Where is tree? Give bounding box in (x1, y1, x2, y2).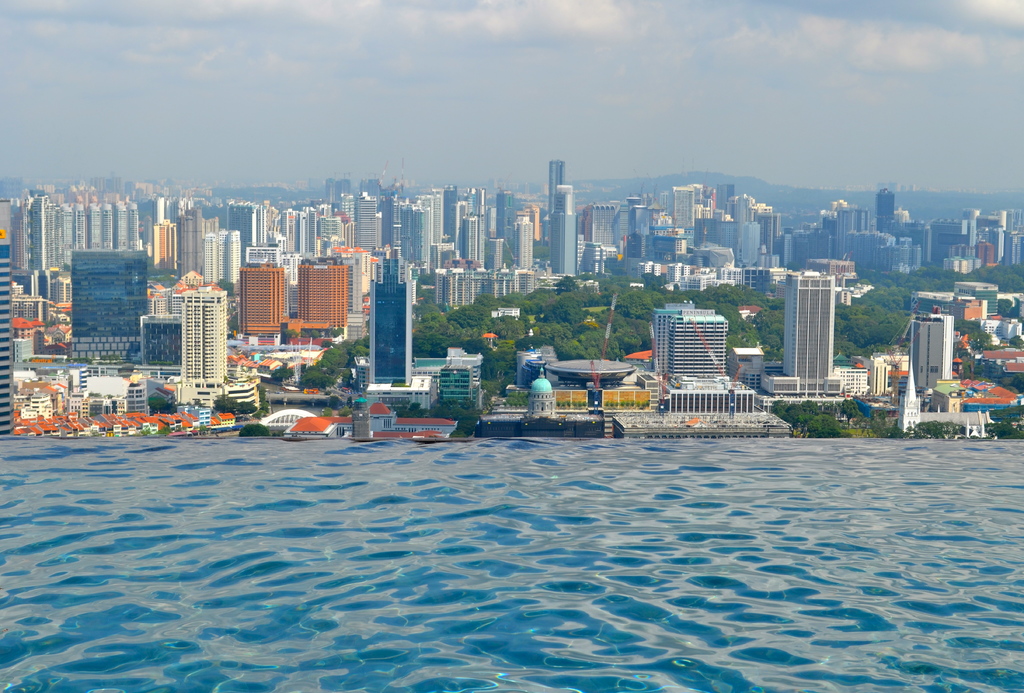
(838, 267, 971, 357).
